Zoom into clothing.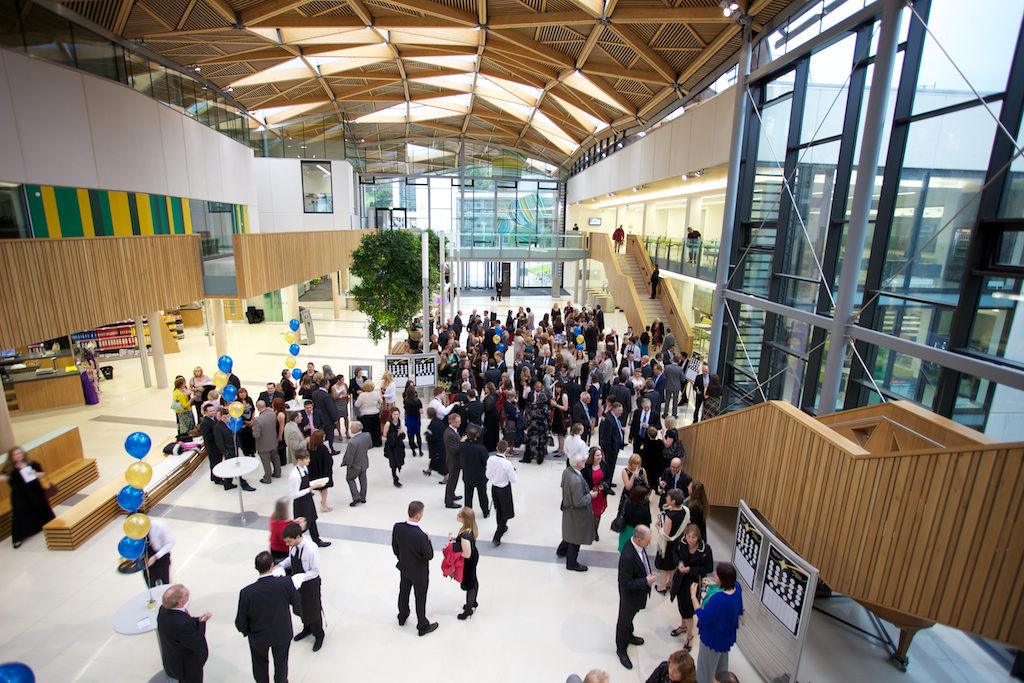
Zoom target: region(639, 435, 665, 487).
